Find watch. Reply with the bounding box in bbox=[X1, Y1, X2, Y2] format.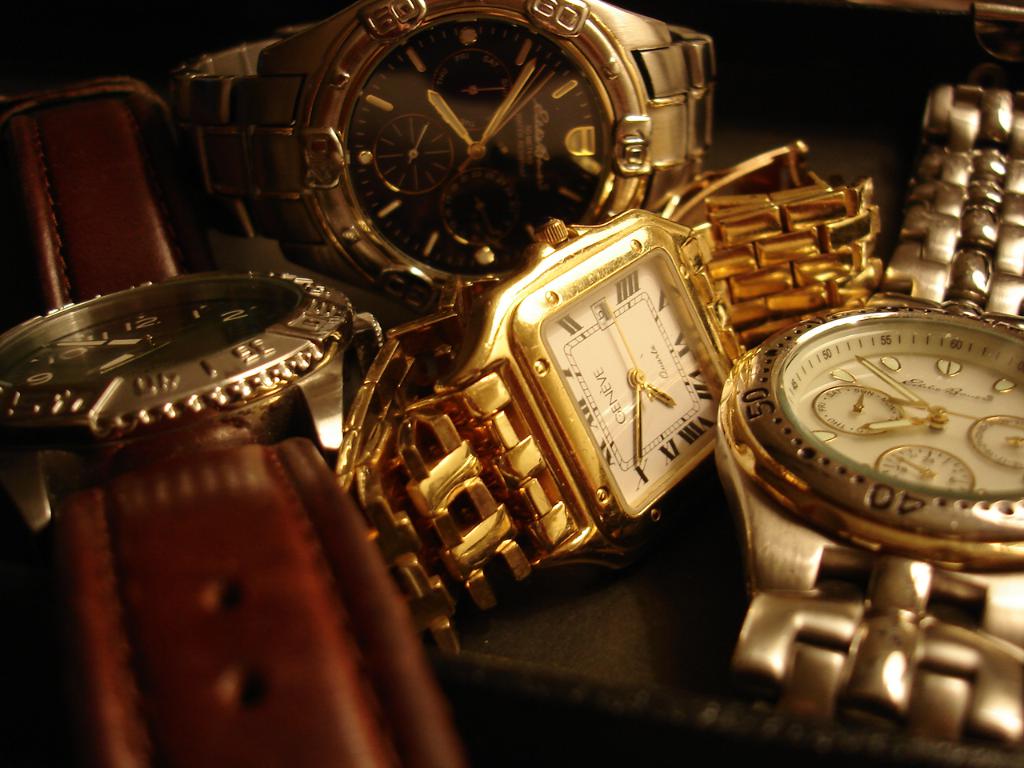
bbox=[0, 53, 458, 767].
